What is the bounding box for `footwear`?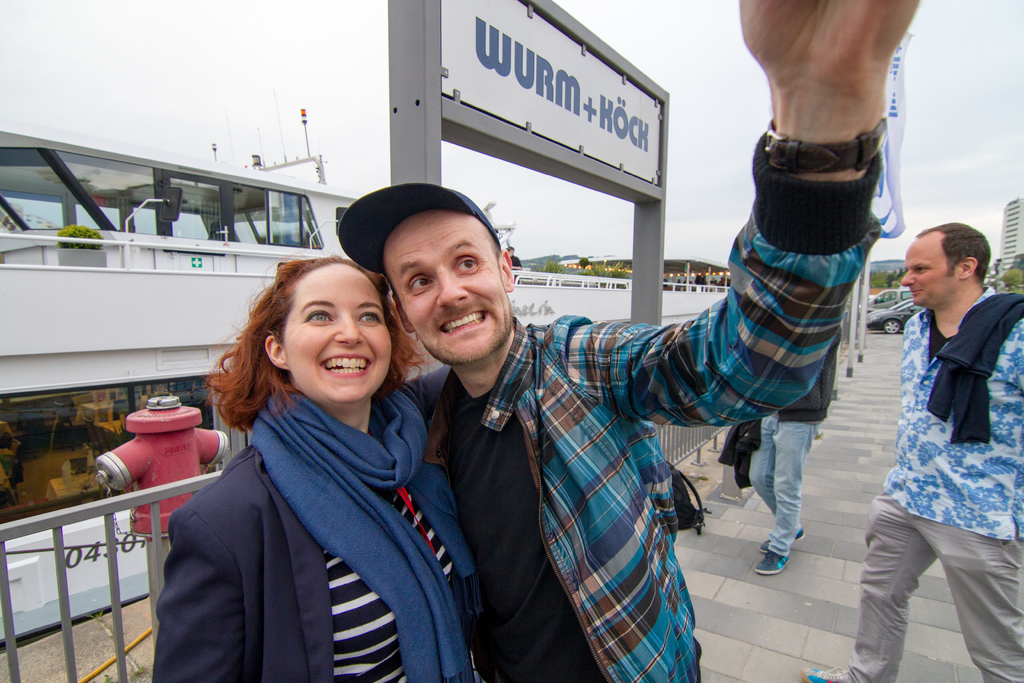
locate(803, 670, 838, 682).
